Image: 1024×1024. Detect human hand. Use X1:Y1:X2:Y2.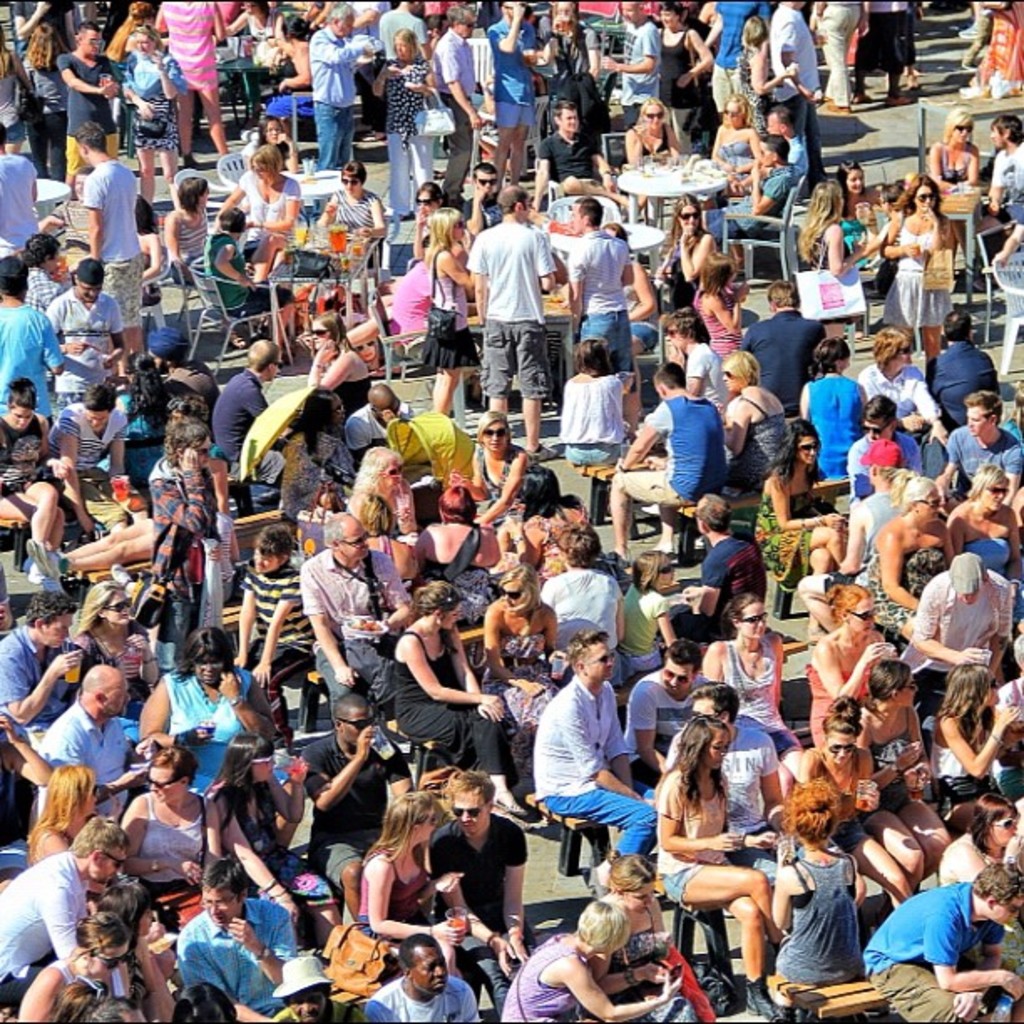
957:637:992:664.
